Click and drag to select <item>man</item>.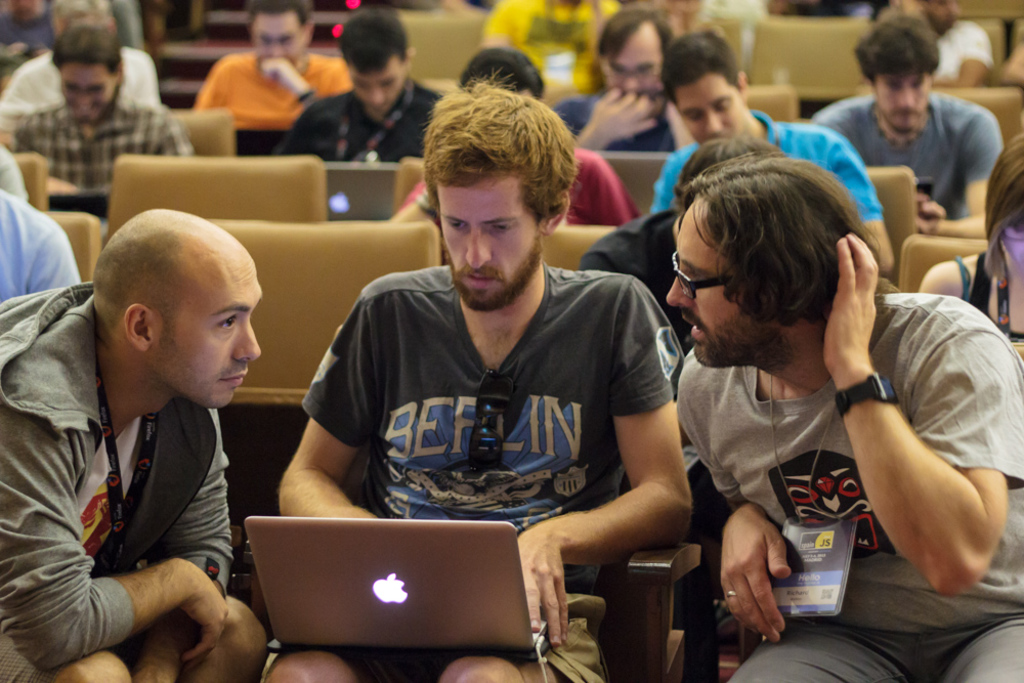
Selection: (left=803, top=26, right=1000, bottom=289).
